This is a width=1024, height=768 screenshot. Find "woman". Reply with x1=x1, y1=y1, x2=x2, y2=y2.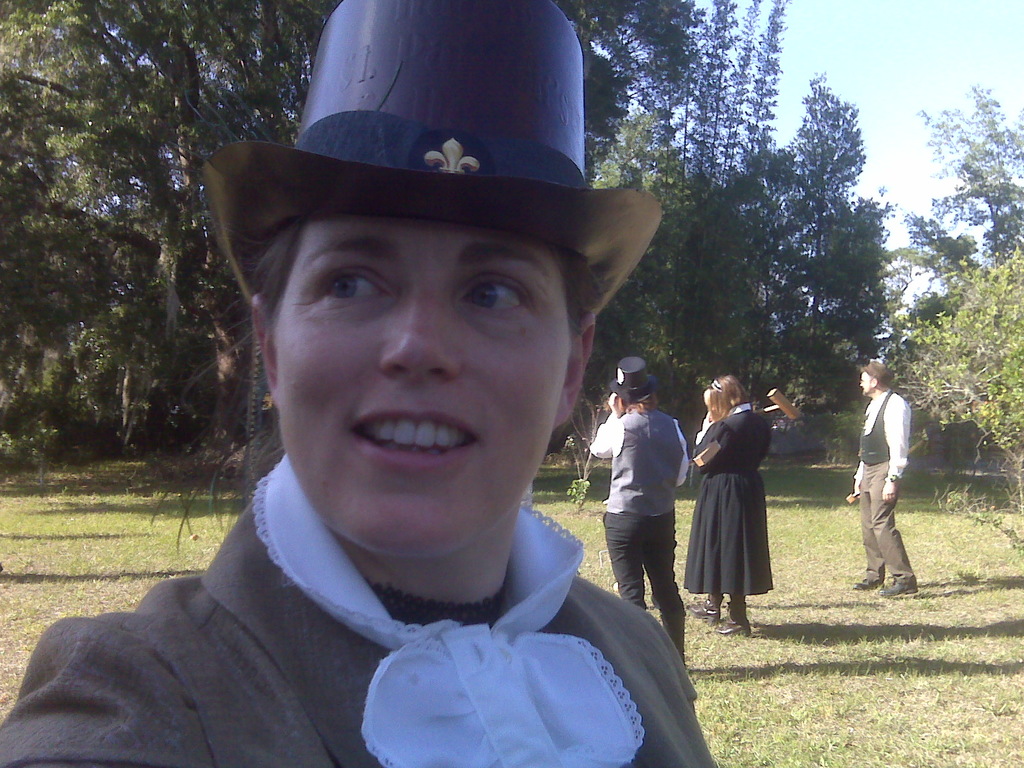
x1=0, y1=0, x2=719, y2=767.
